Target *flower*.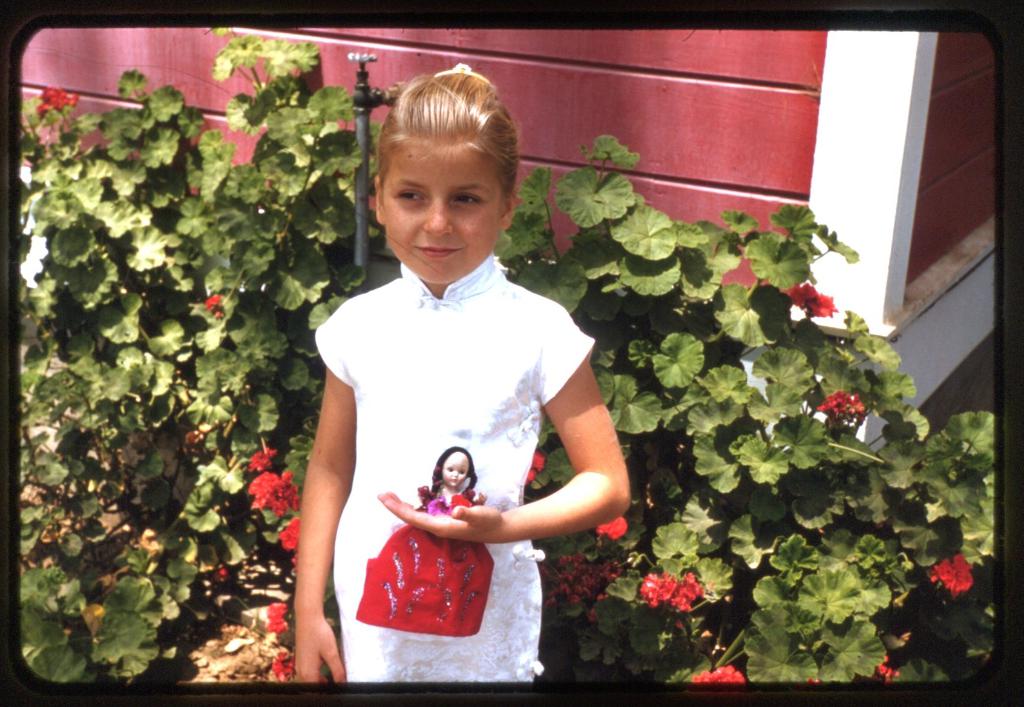
Target region: [870,656,908,683].
